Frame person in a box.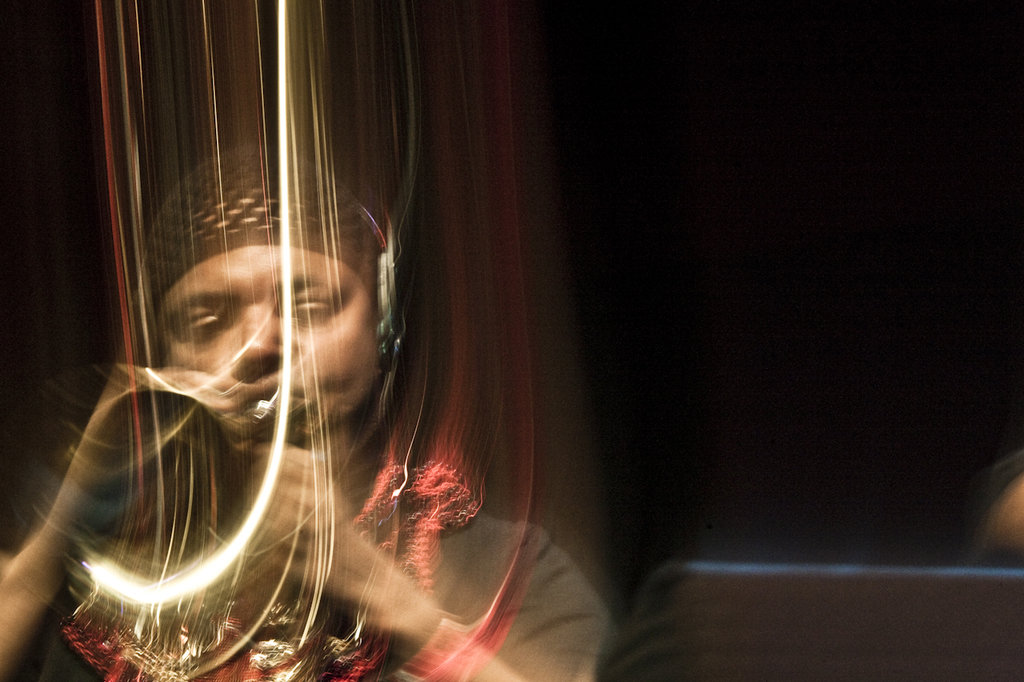
left=0, top=141, right=610, bottom=681.
